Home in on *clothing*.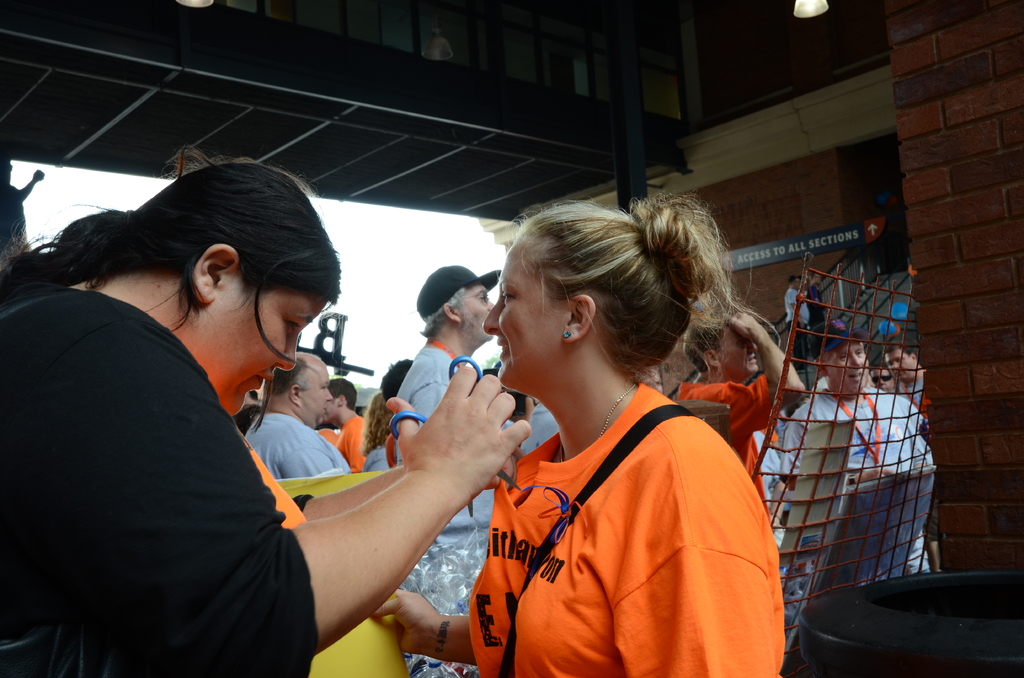
Homed in at {"x1": 240, "y1": 411, "x2": 350, "y2": 475}.
